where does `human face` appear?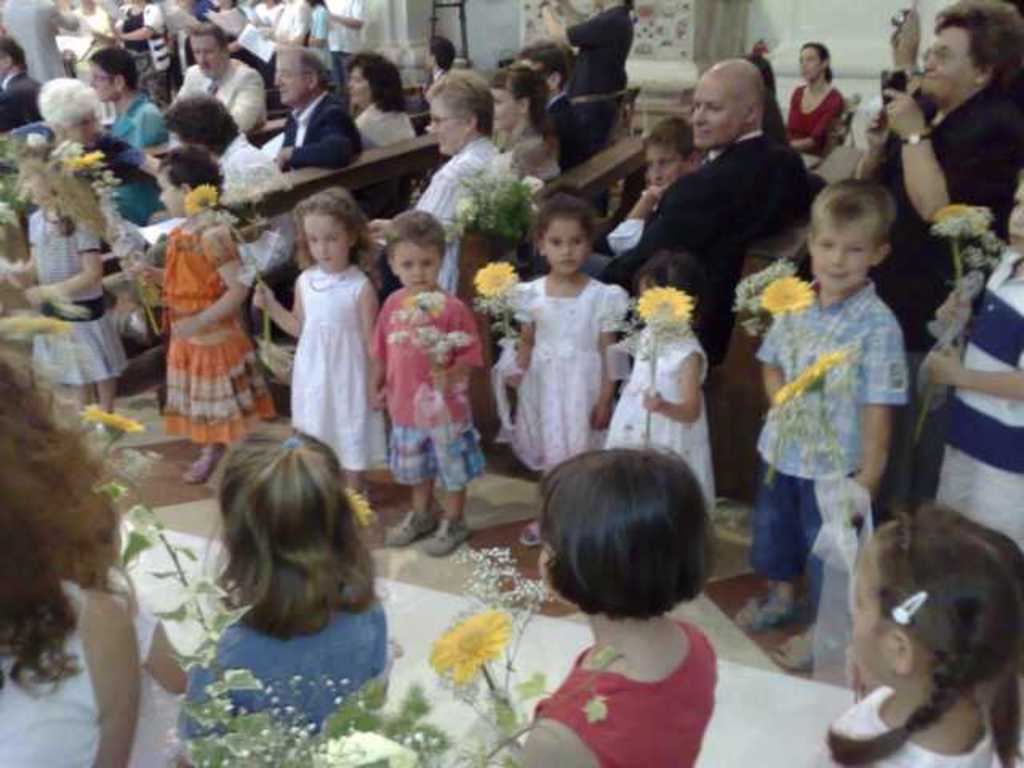
Appears at bbox(0, 54, 6, 74).
